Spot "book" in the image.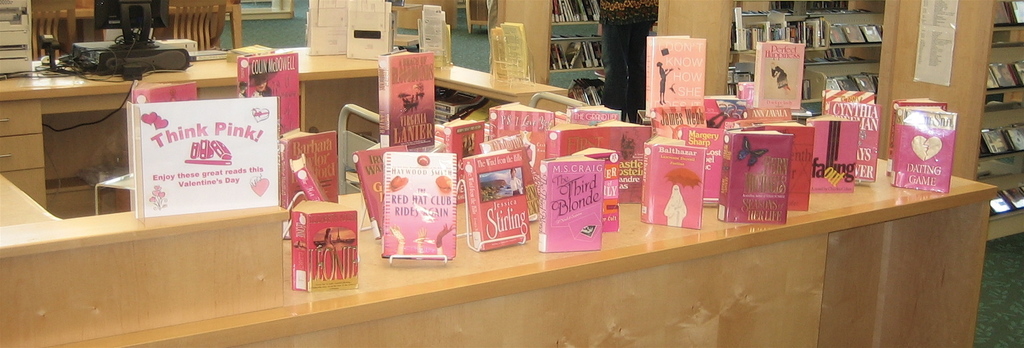
"book" found at select_region(641, 133, 705, 229).
